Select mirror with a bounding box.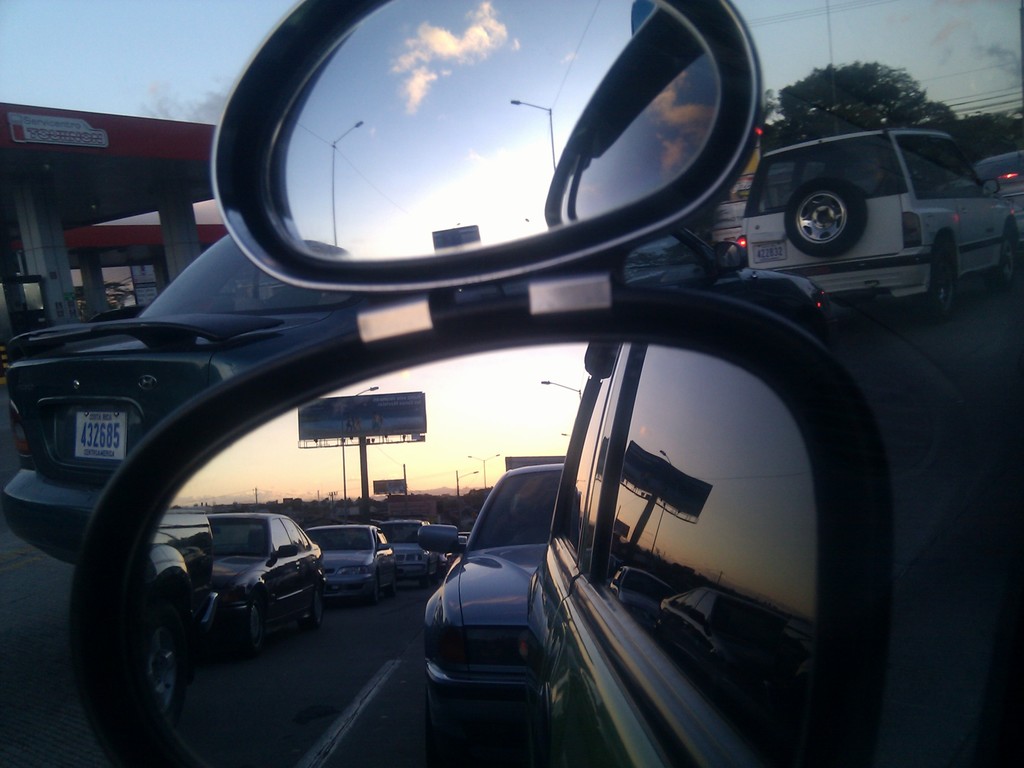
pyautogui.locateOnScreen(127, 335, 817, 767).
